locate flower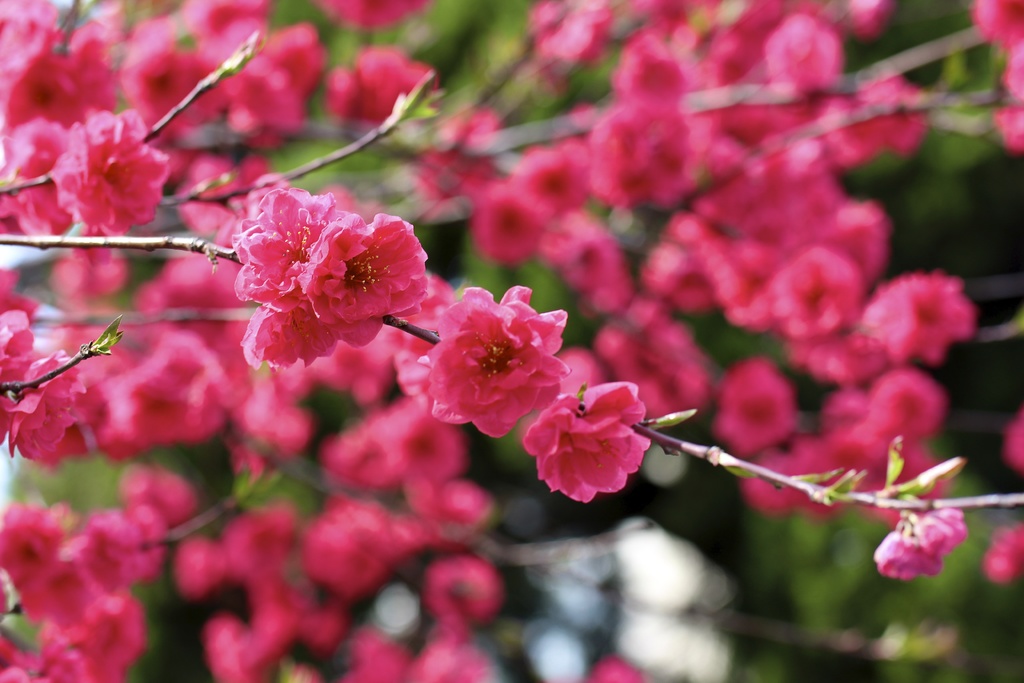
304 213 426 325
